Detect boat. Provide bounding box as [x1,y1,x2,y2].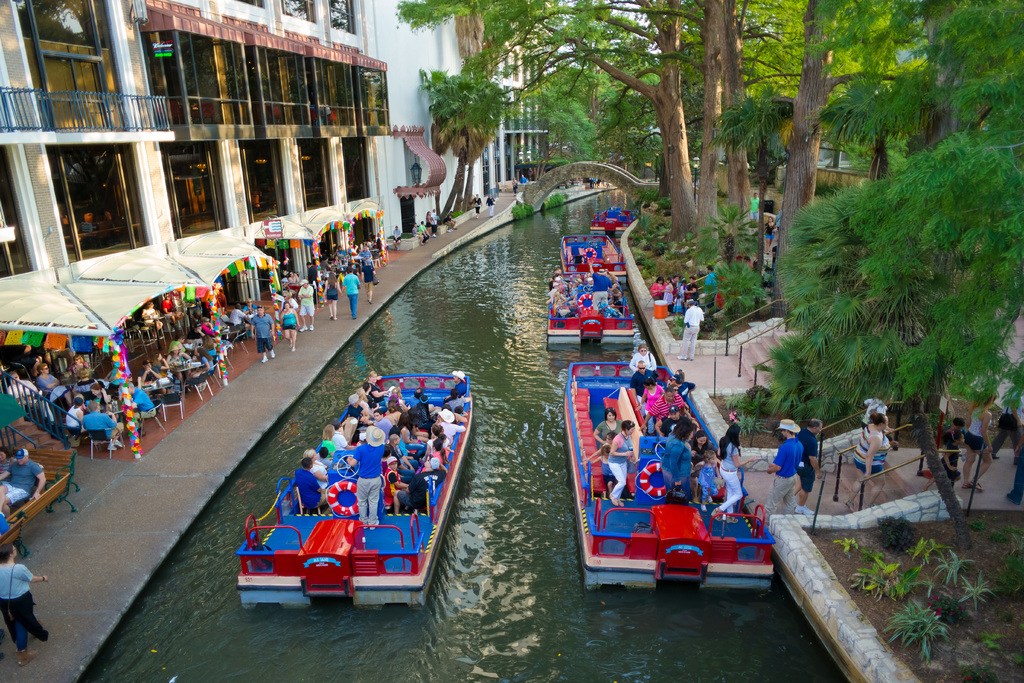
[542,236,659,363].
